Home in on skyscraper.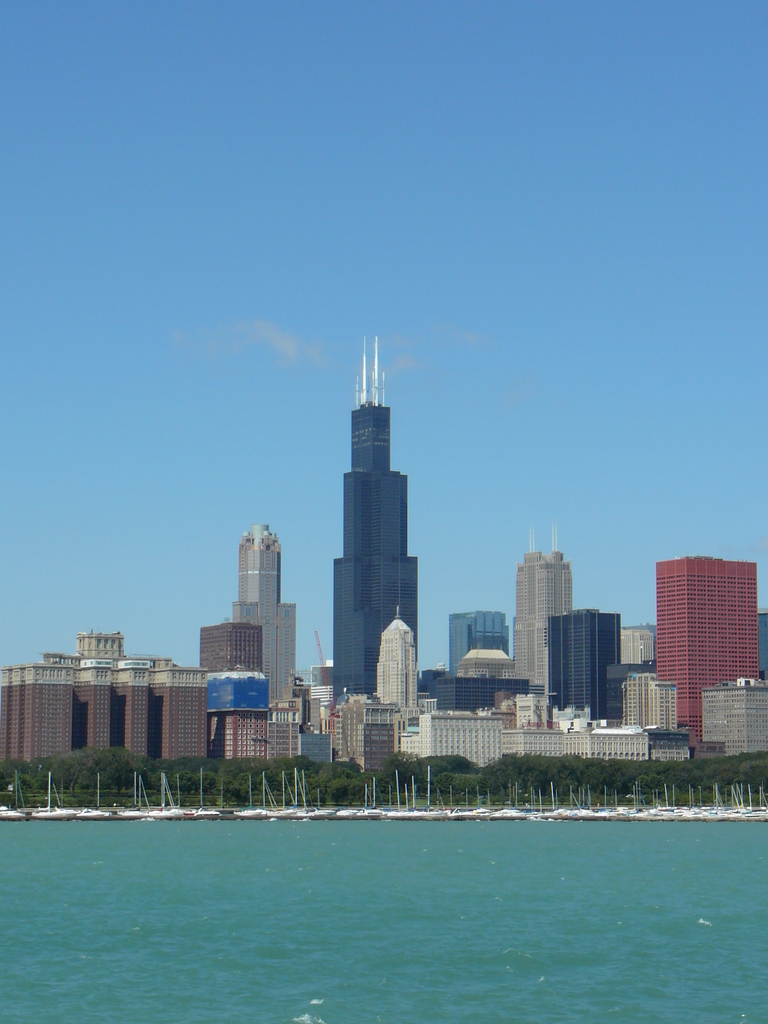
Homed in at detection(309, 329, 443, 733).
